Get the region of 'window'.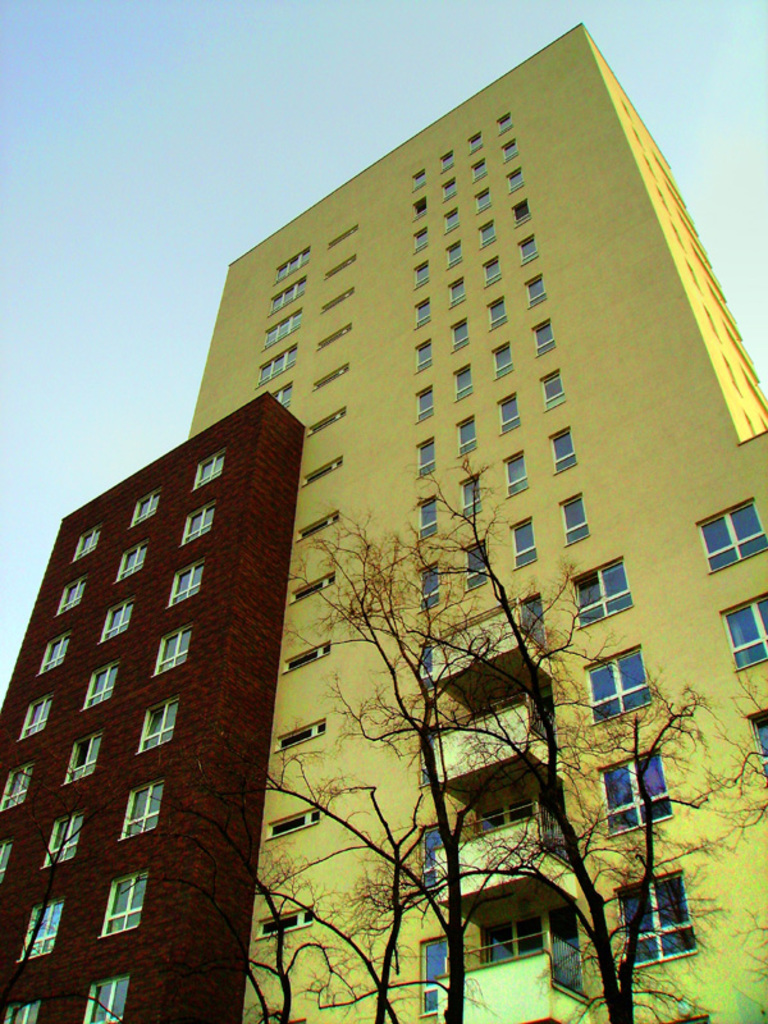
x1=54, y1=575, x2=88, y2=616.
